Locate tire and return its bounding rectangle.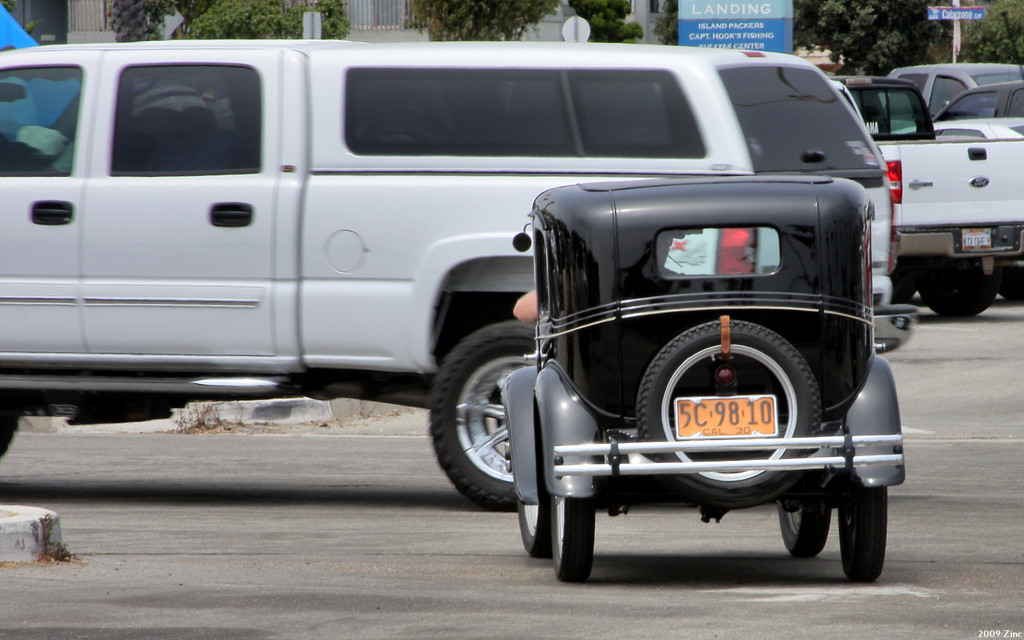
region(553, 493, 591, 582).
